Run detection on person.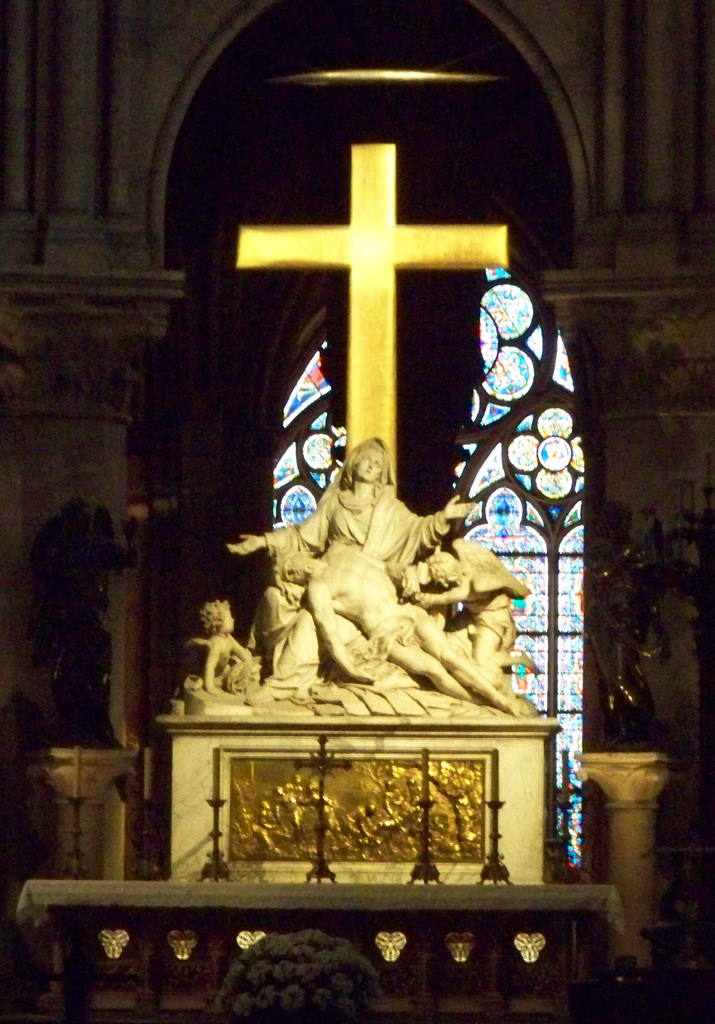
Result: 232/433/485/698.
